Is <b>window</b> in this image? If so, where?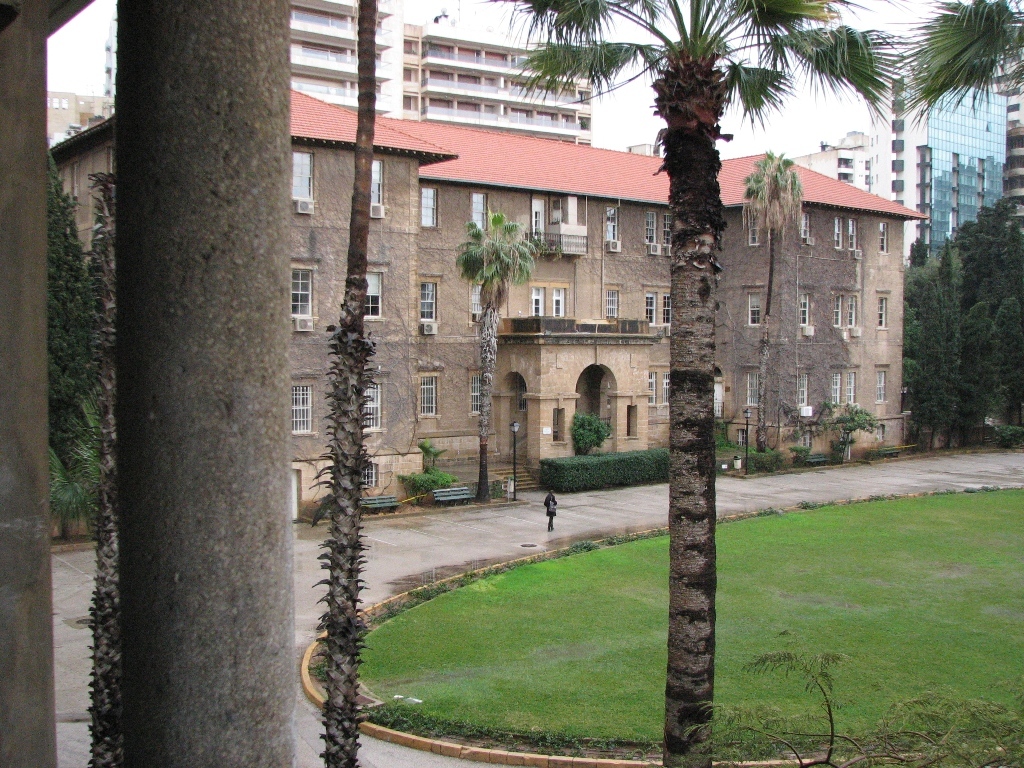
Yes, at 796/375/808/411.
